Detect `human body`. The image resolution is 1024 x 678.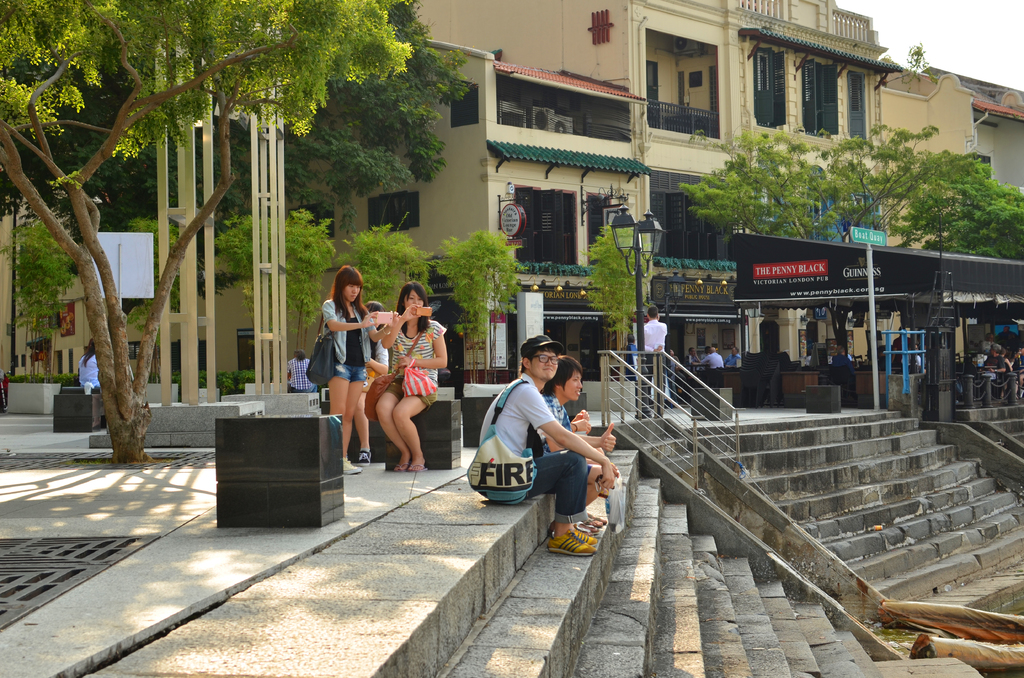
980 348 1009 372.
